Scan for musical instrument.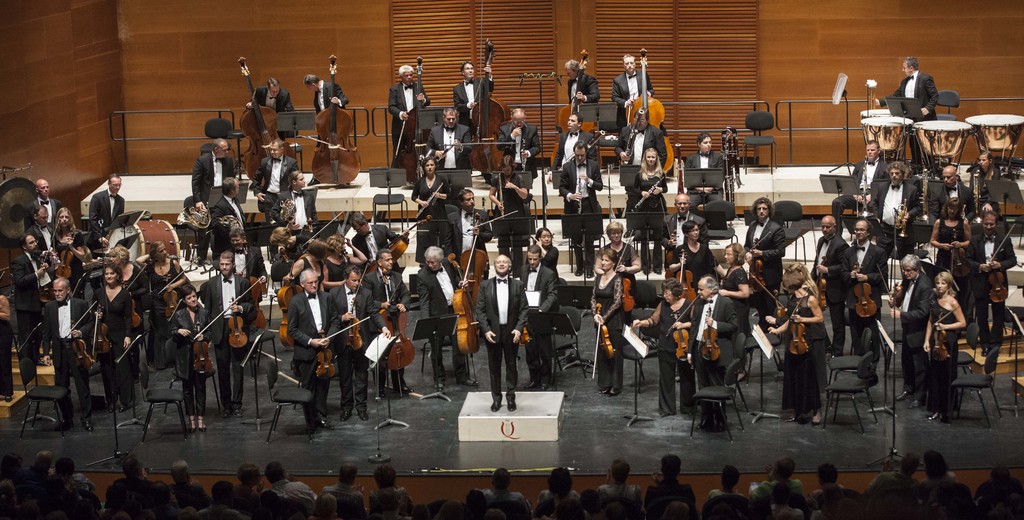
Scan result: l=104, t=212, r=191, b=274.
